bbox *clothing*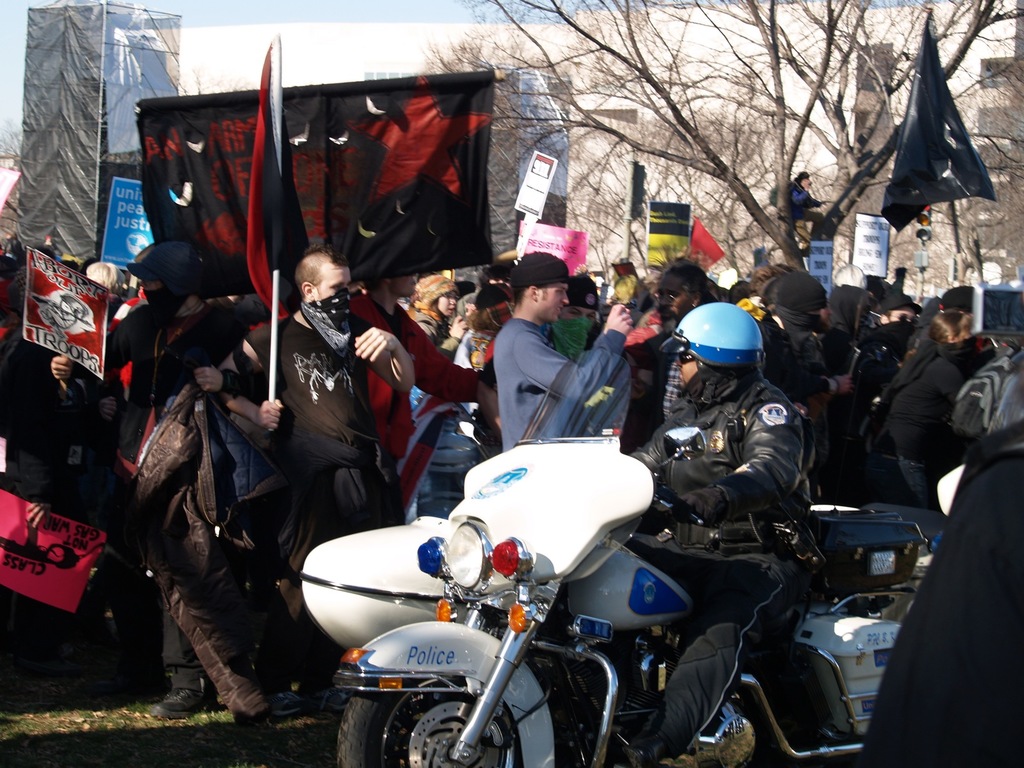
250 315 377 684
